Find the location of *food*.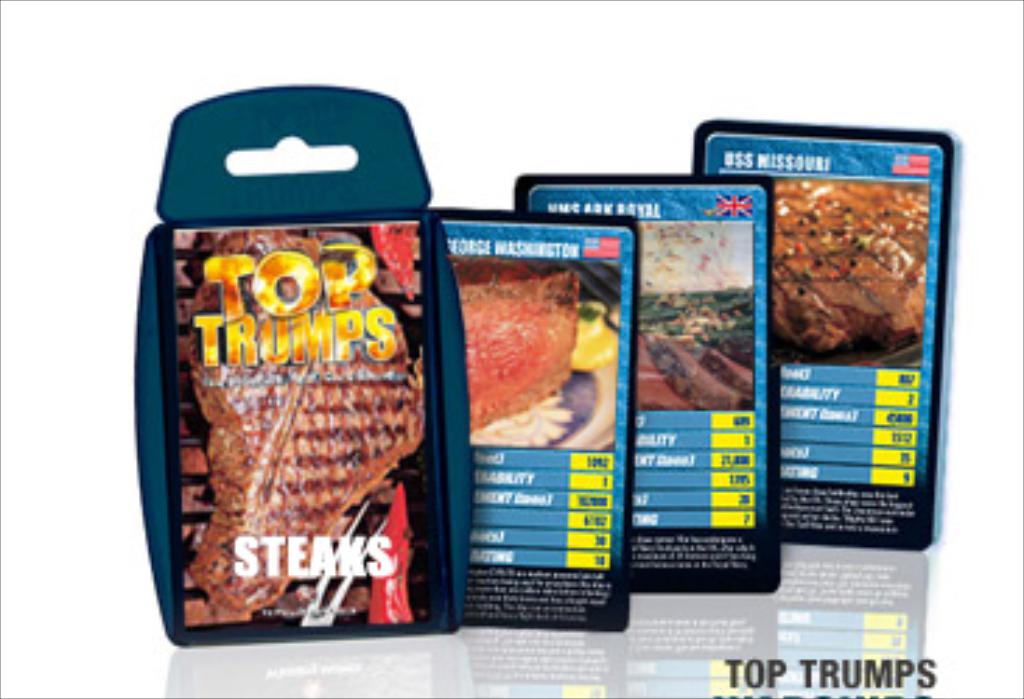
Location: [x1=179, y1=229, x2=431, y2=615].
